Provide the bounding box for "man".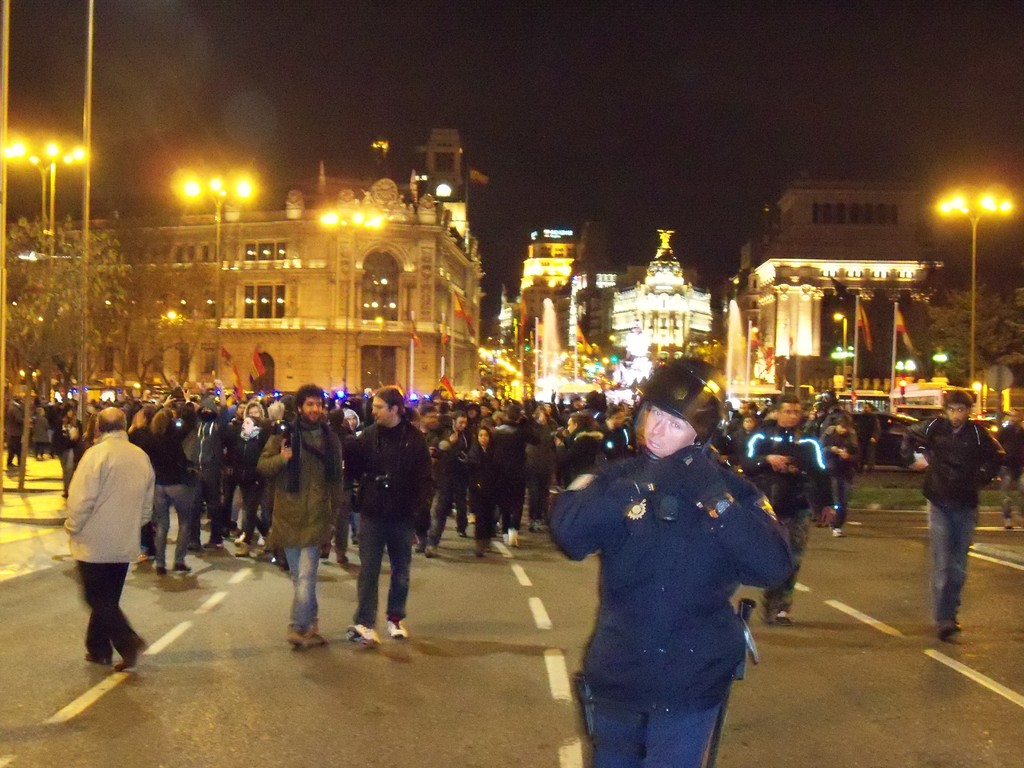
left=335, top=374, right=428, bottom=656.
